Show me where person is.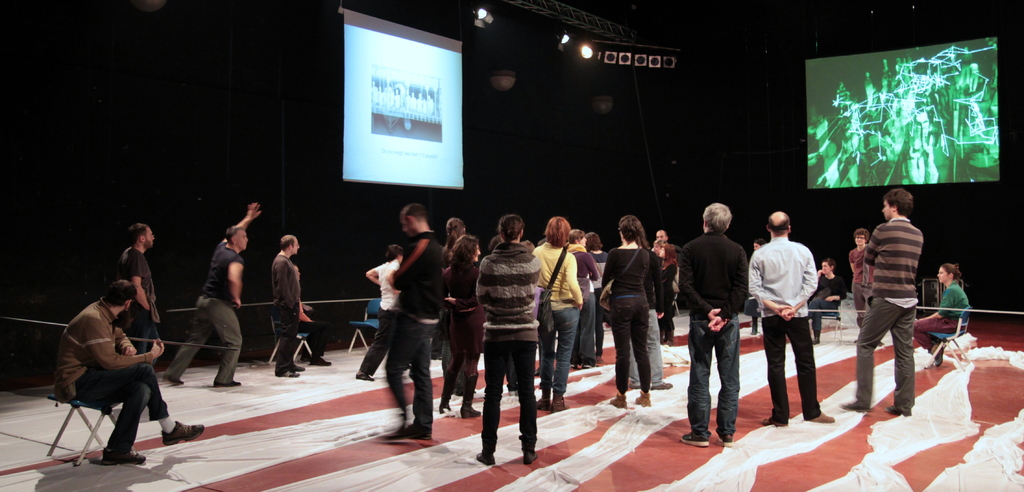
person is at {"left": 268, "top": 232, "right": 314, "bottom": 377}.
